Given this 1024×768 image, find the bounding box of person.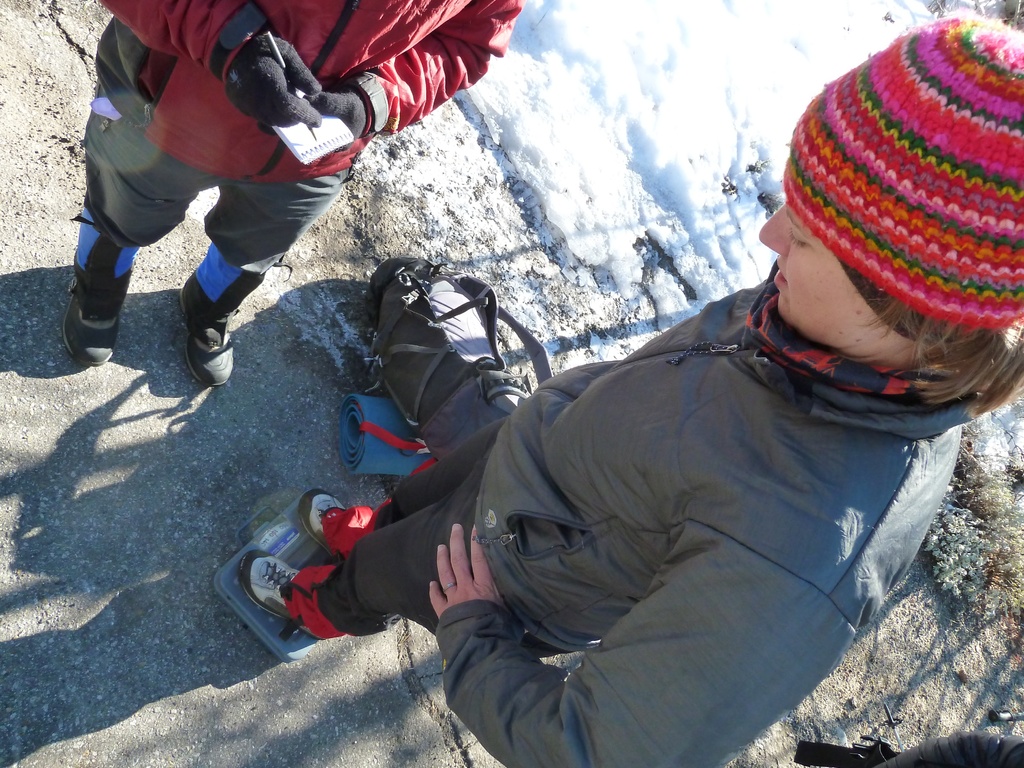
Rect(320, 77, 971, 764).
